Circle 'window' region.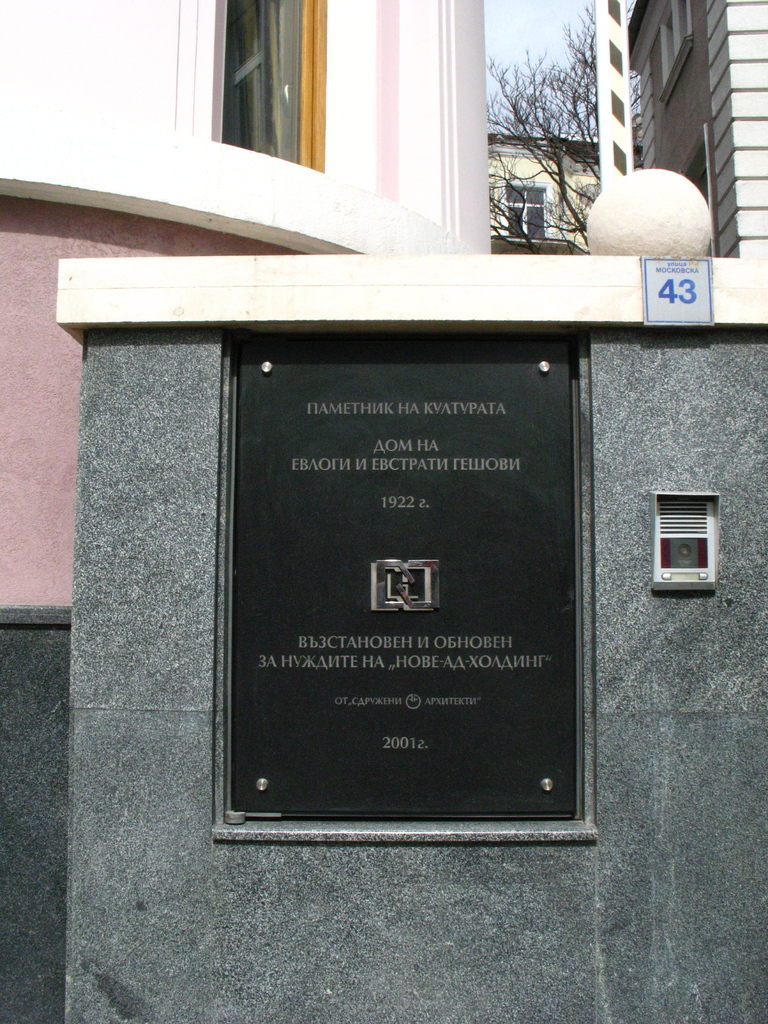
Region: {"left": 625, "top": 1, "right": 708, "bottom": 113}.
